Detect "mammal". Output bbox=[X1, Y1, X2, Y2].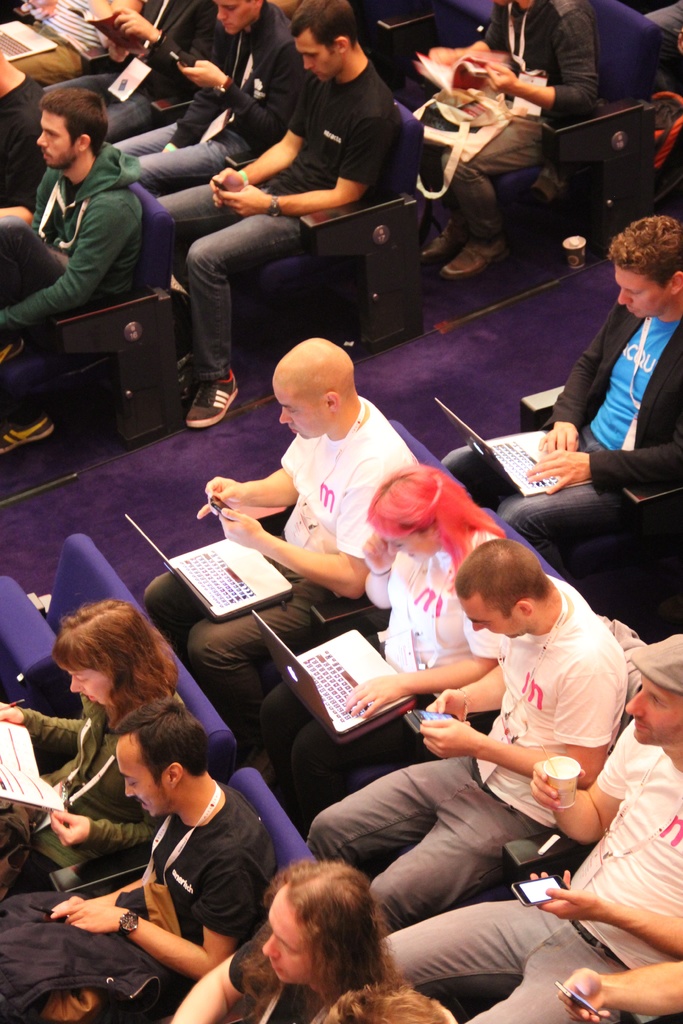
bbox=[43, 0, 217, 148].
